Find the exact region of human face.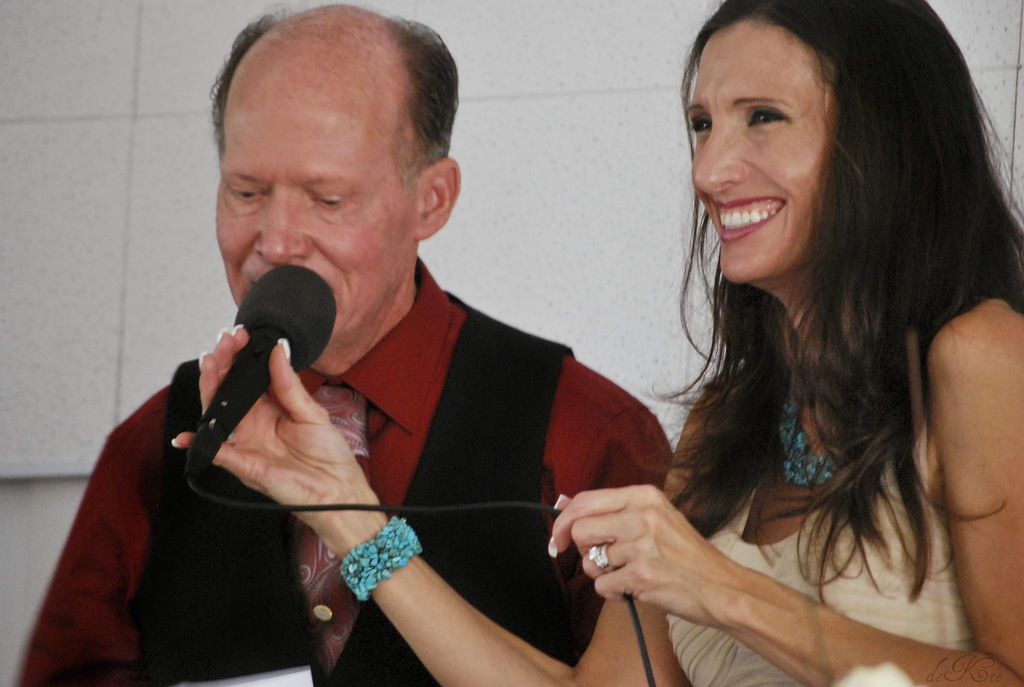
Exact region: crop(683, 15, 831, 284).
